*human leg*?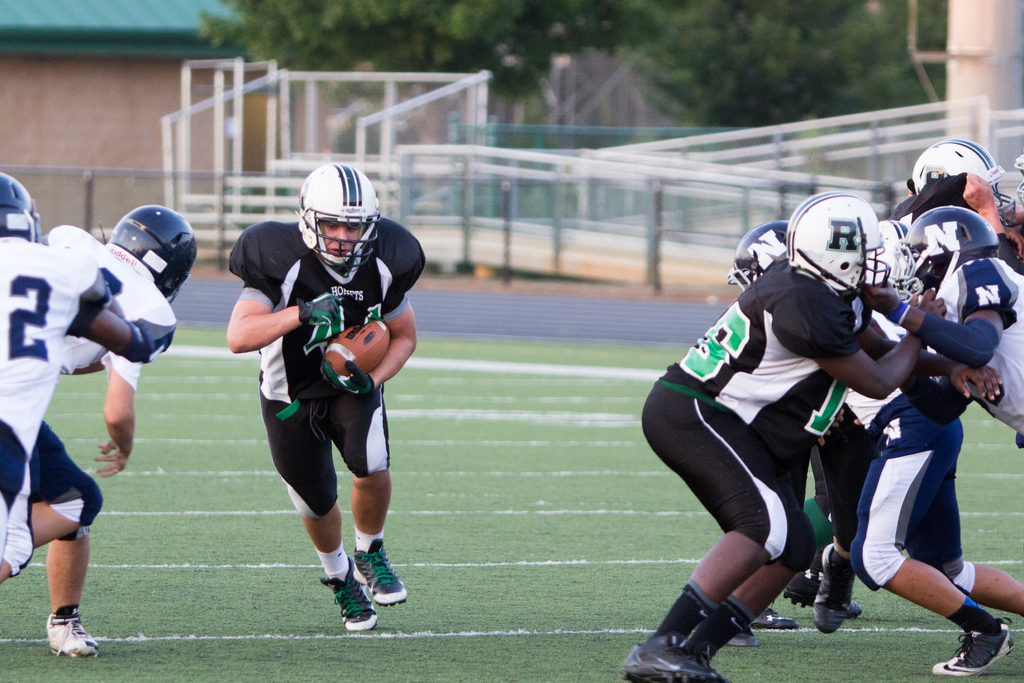
{"x1": 812, "y1": 429, "x2": 879, "y2": 641}
